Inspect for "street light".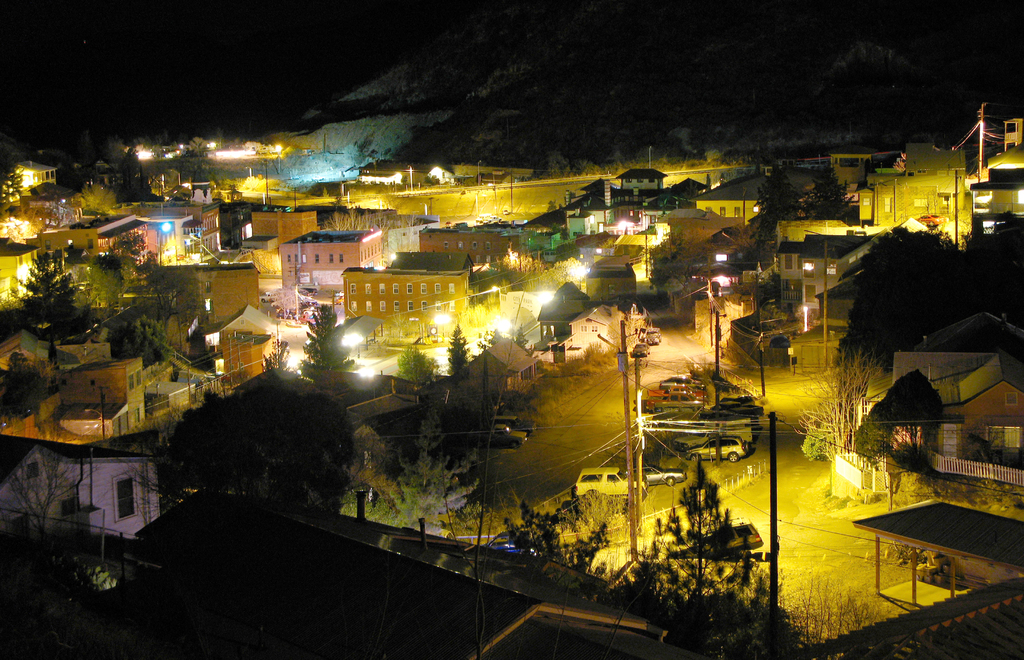
Inspection: x1=403 y1=159 x2=412 y2=193.
